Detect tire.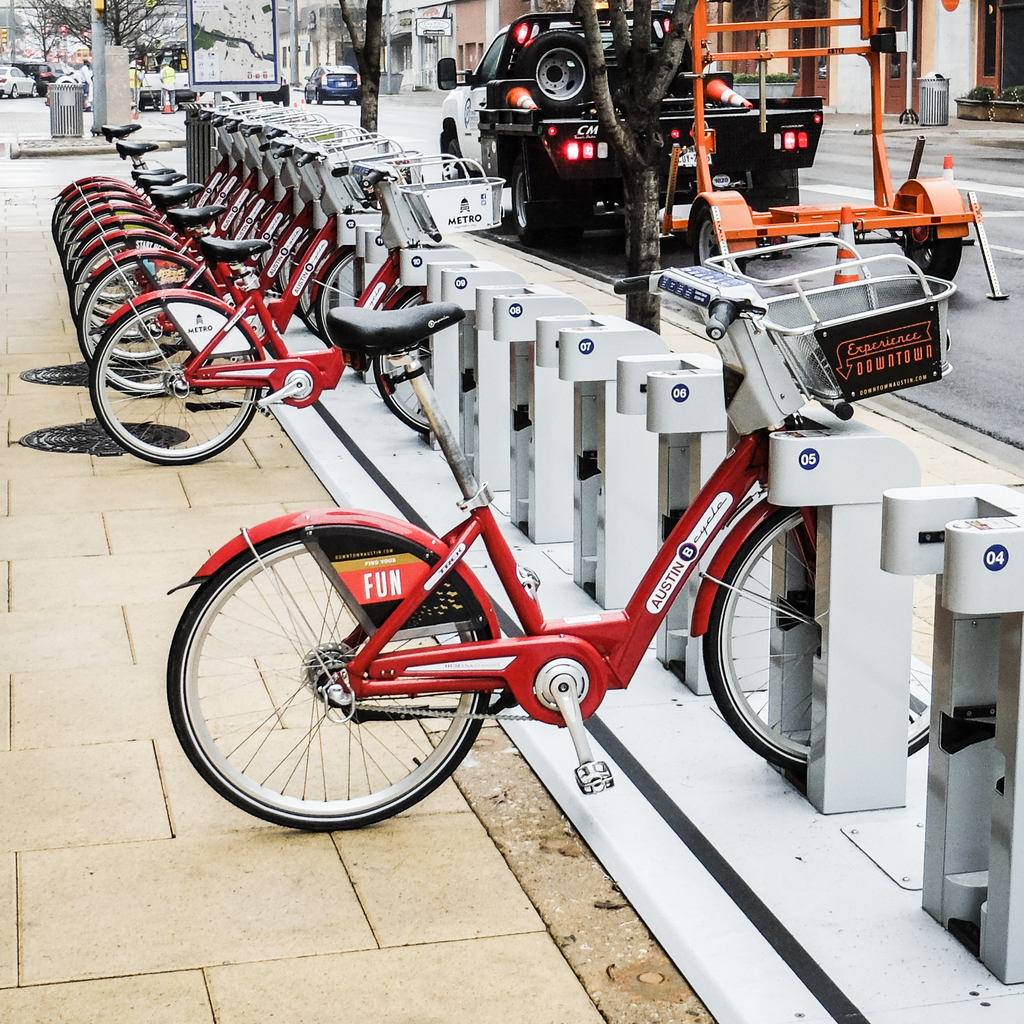
Detected at {"x1": 71, "y1": 240, "x2": 184, "y2": 364}.
